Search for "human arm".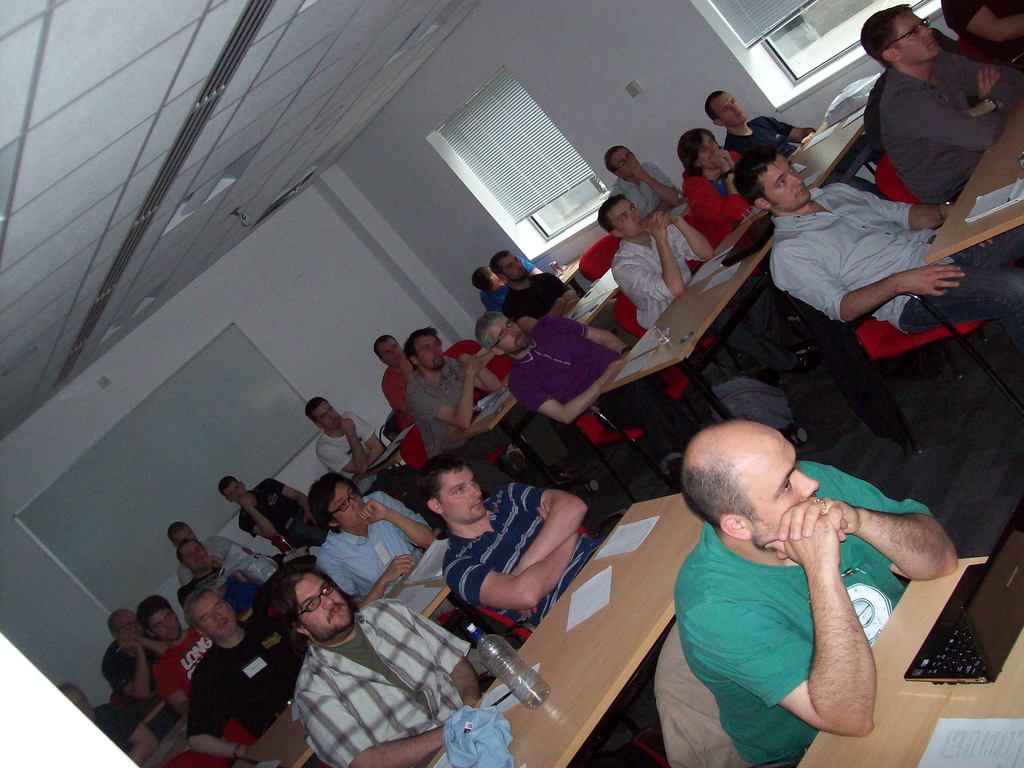
Found at region(831, 186, 960, 223).
